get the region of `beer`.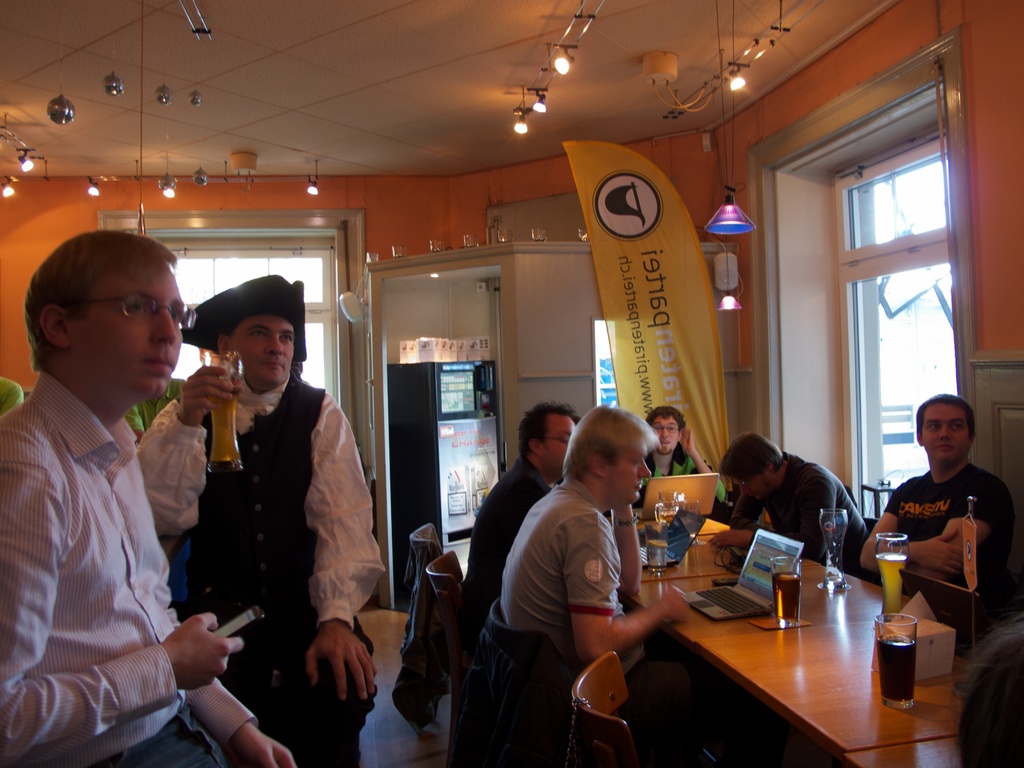
bbox(778, 571, 805, 620).
